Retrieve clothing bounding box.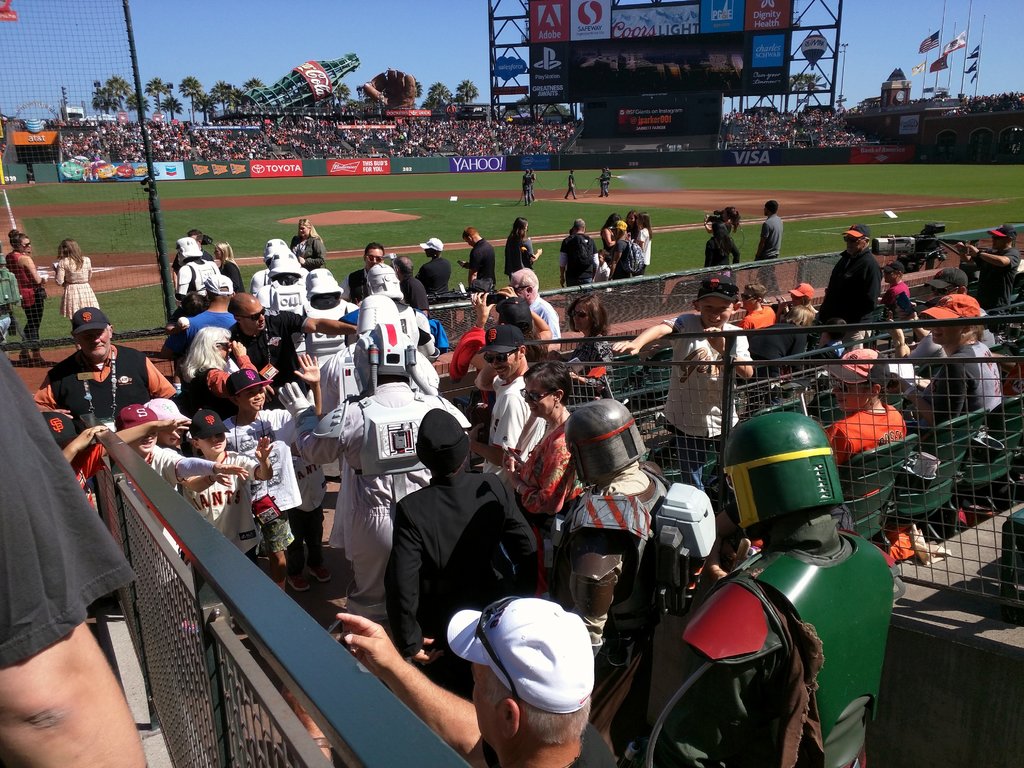
Bounding box: locate(420, 256, 451, 292).
